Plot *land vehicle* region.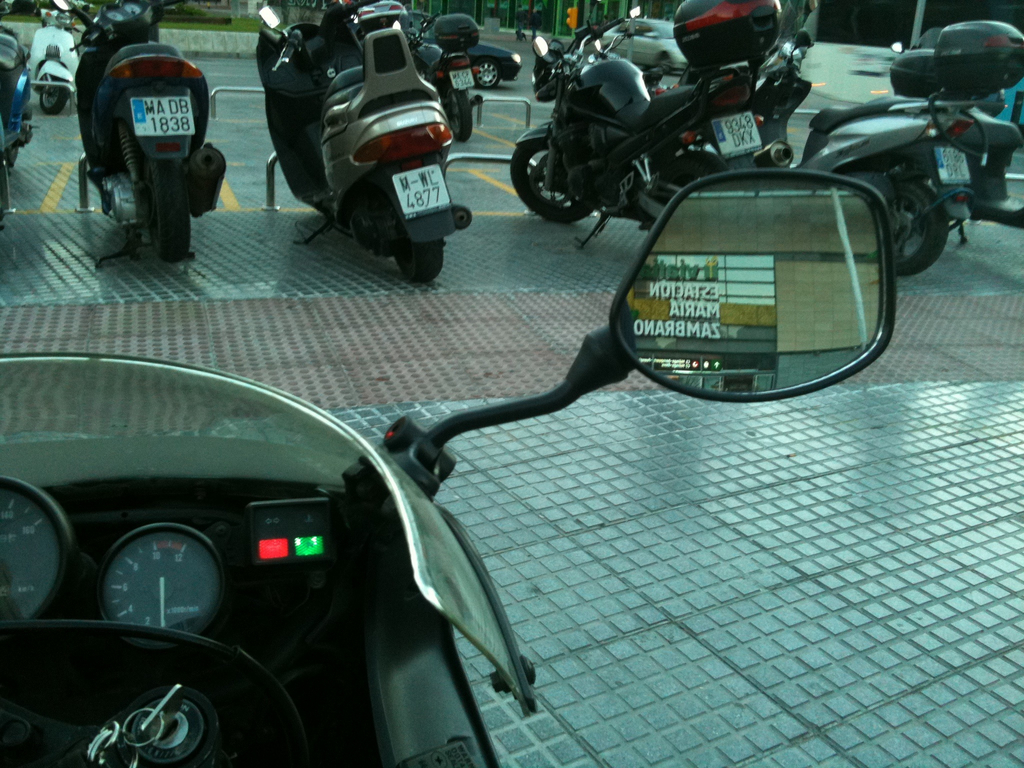
Plotted at (0, 25, 40, 168).
